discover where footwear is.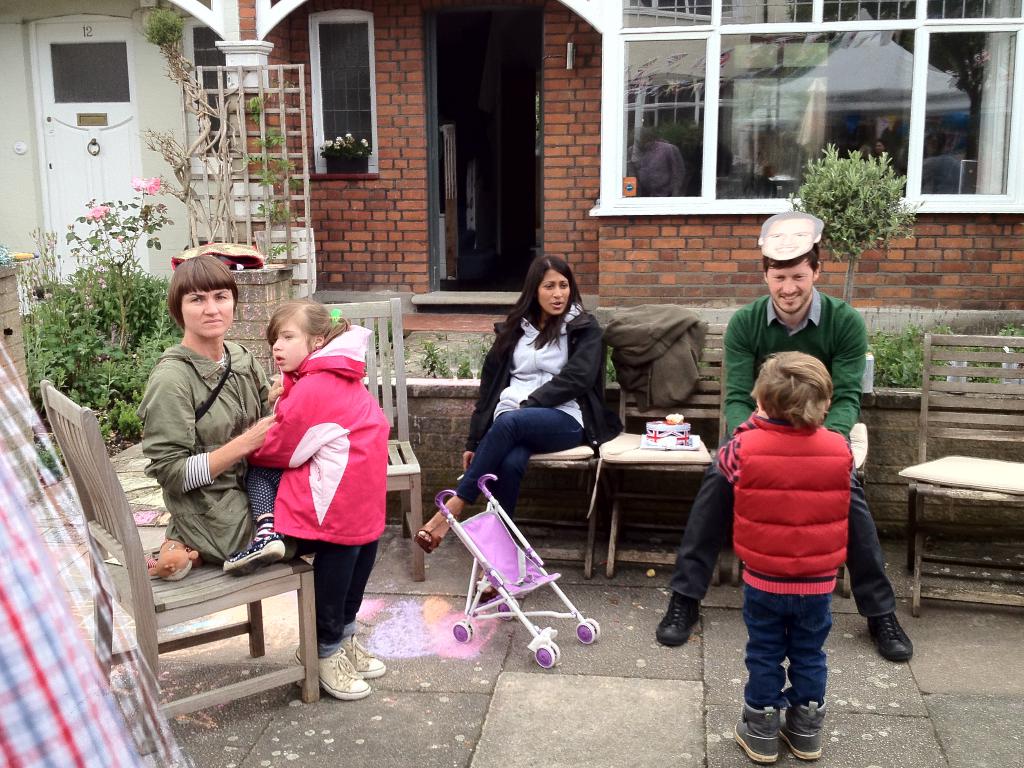
Discovered at l=865, t=606, r=916, b=668.
